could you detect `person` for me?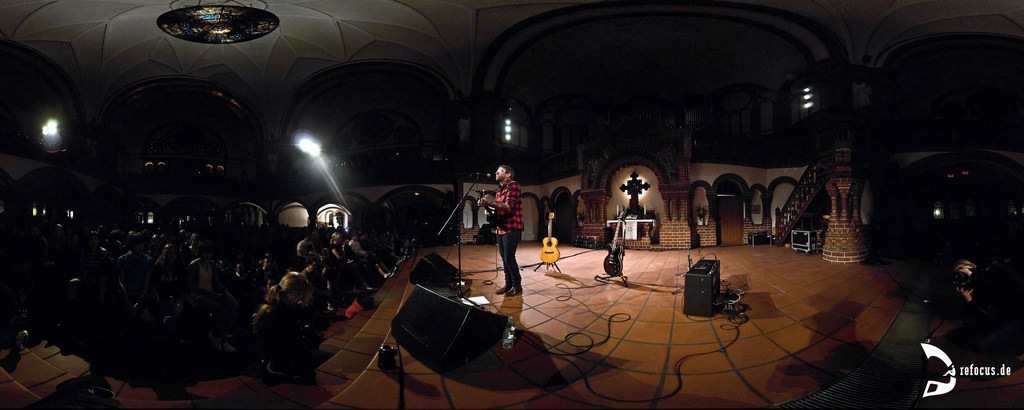
Detection result: rect(481, 159, 520, 308).
